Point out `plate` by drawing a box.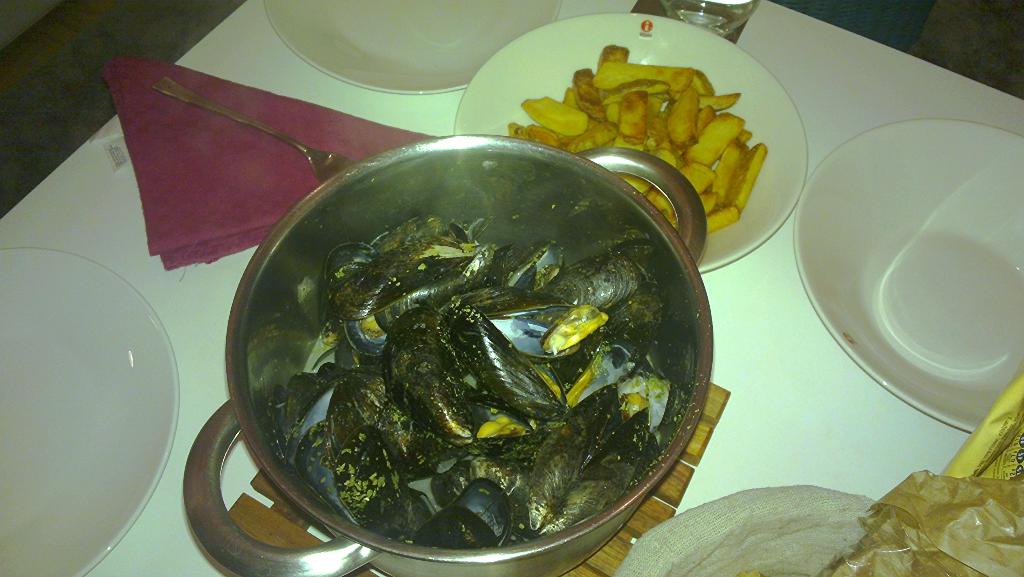
(796,115,1023,440).
